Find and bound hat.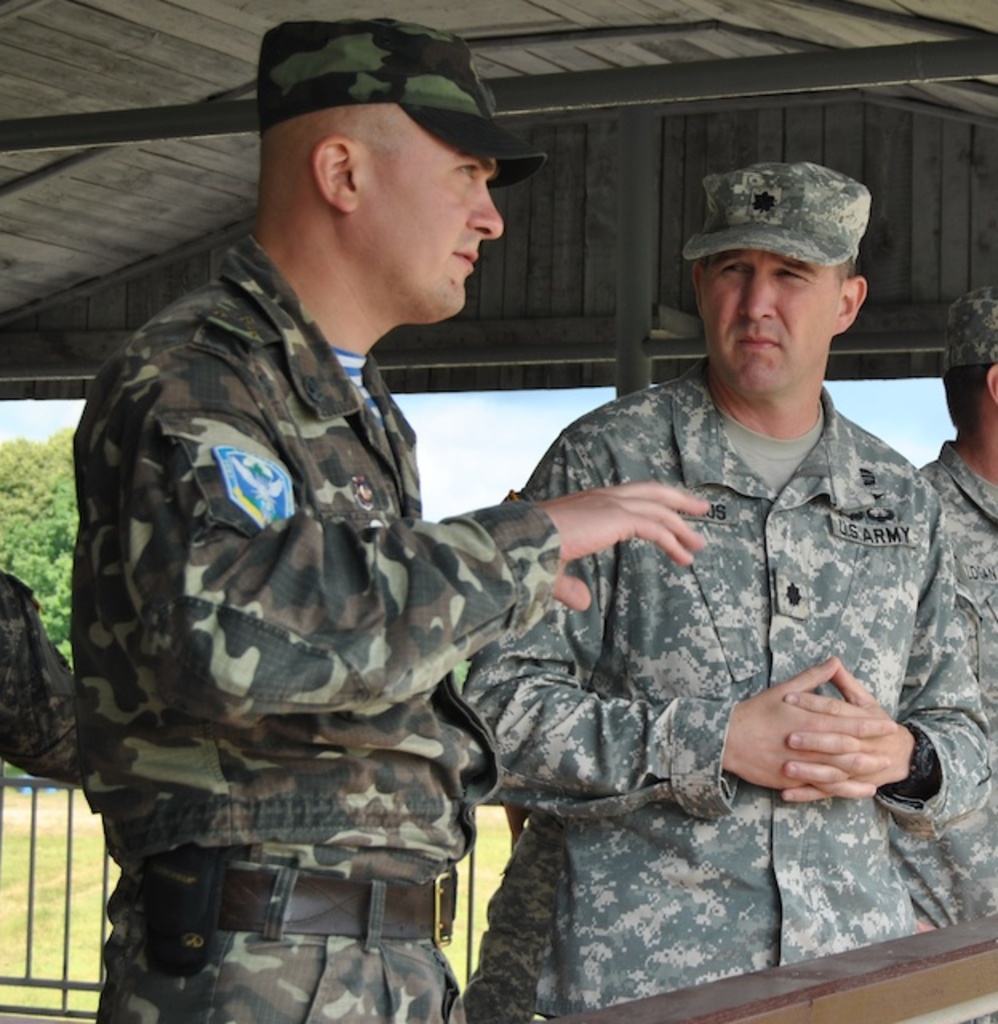
Bound: locate(948, 282, 996, 371).
